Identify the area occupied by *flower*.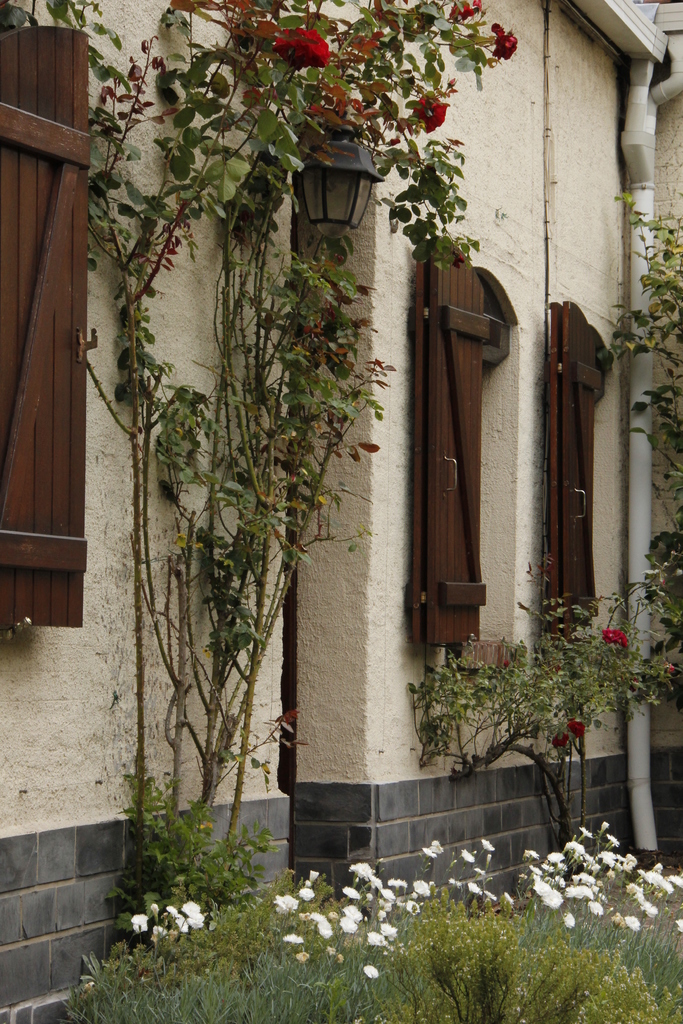
Area: <bbox>349, 863, 396, 900</bbox>.
